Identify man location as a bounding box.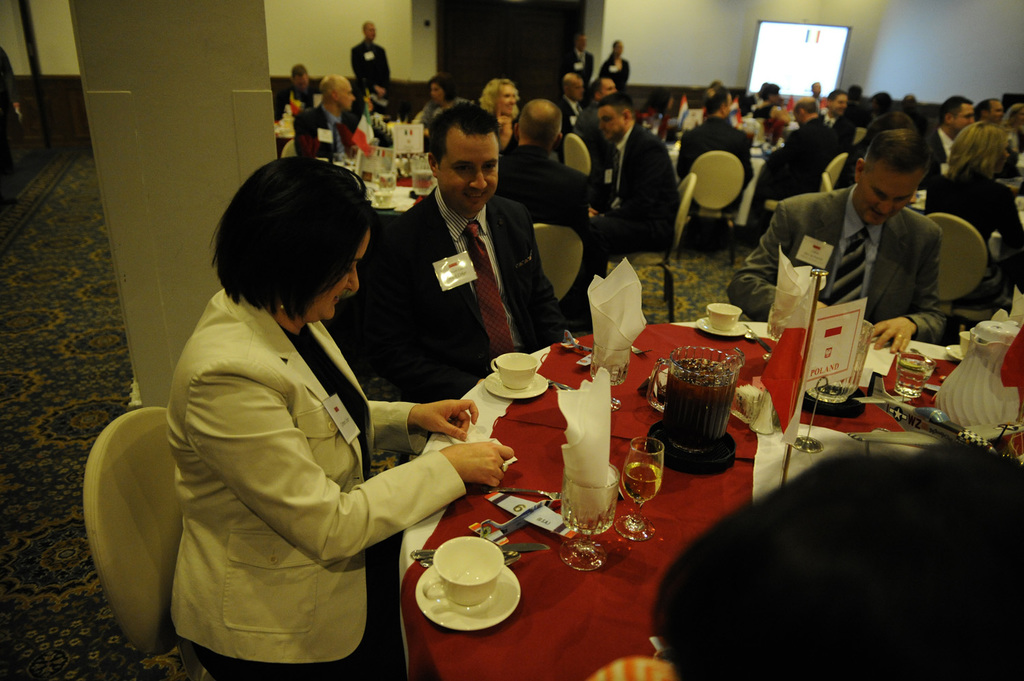
bbox=(683, 91, 758, 238).
